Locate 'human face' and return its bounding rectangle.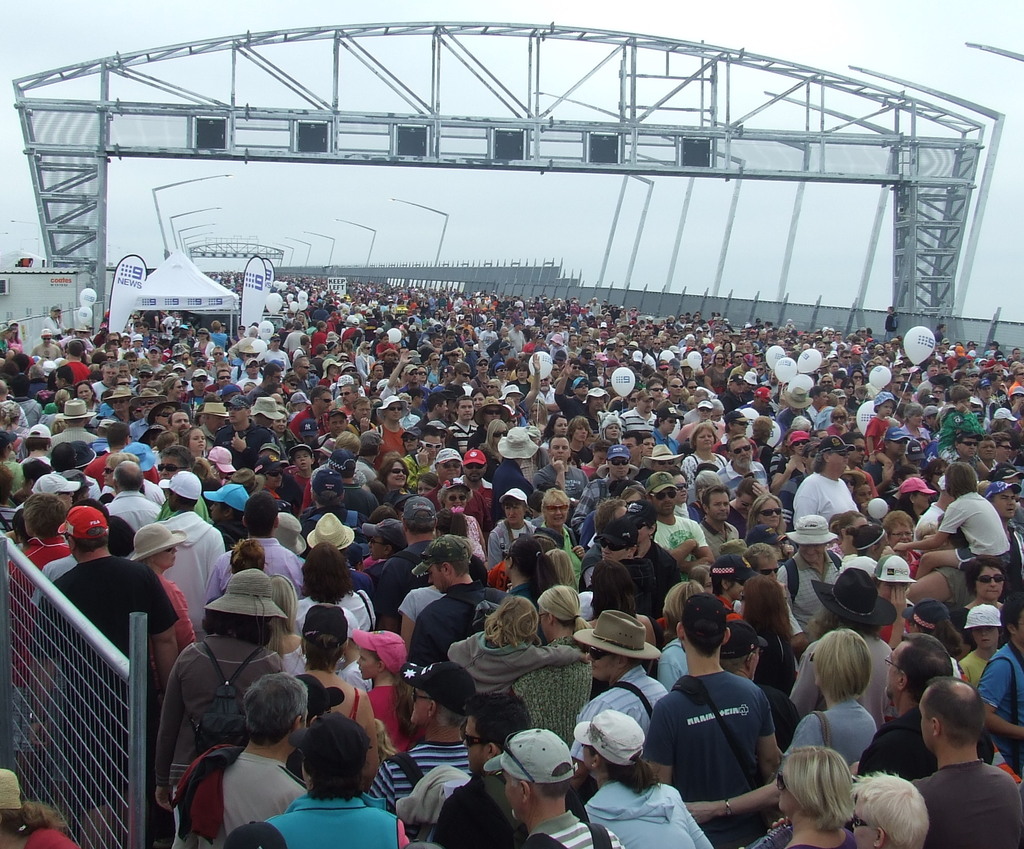
(227, 405, 243, 423).
